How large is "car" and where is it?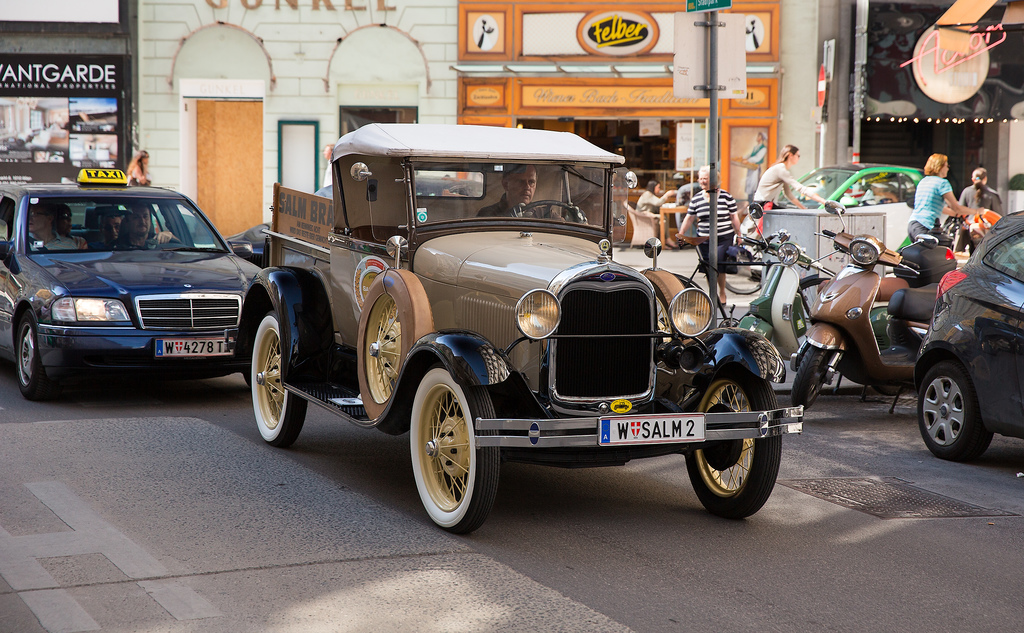
Bounding box: [913,209,1023,454].
